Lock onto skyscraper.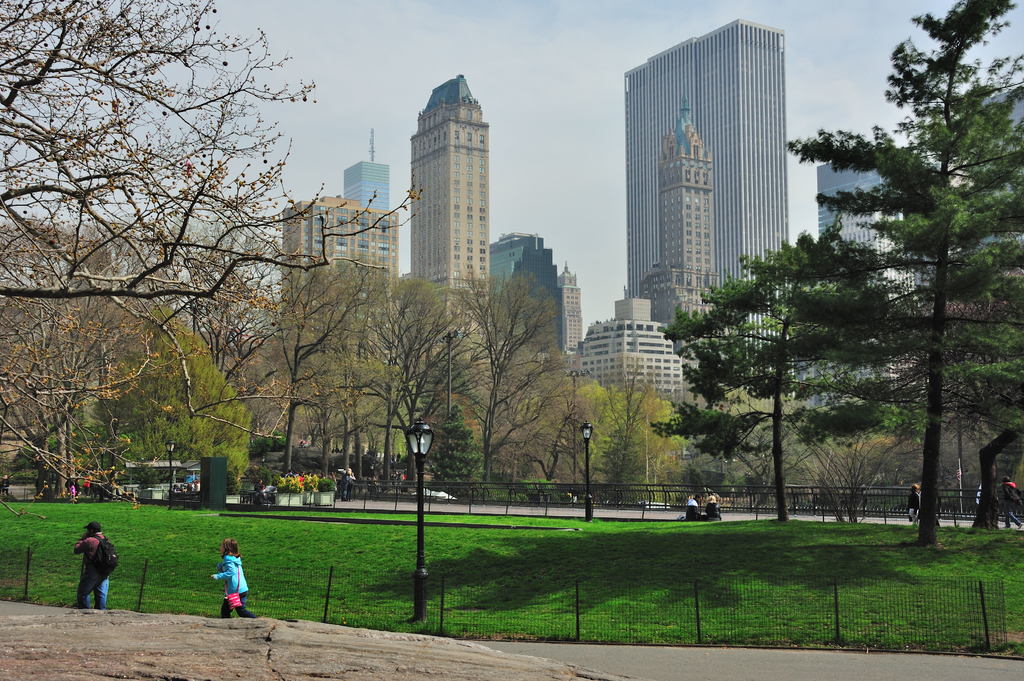
Locked: (left=478, top=230, right=557, bottom=347).
